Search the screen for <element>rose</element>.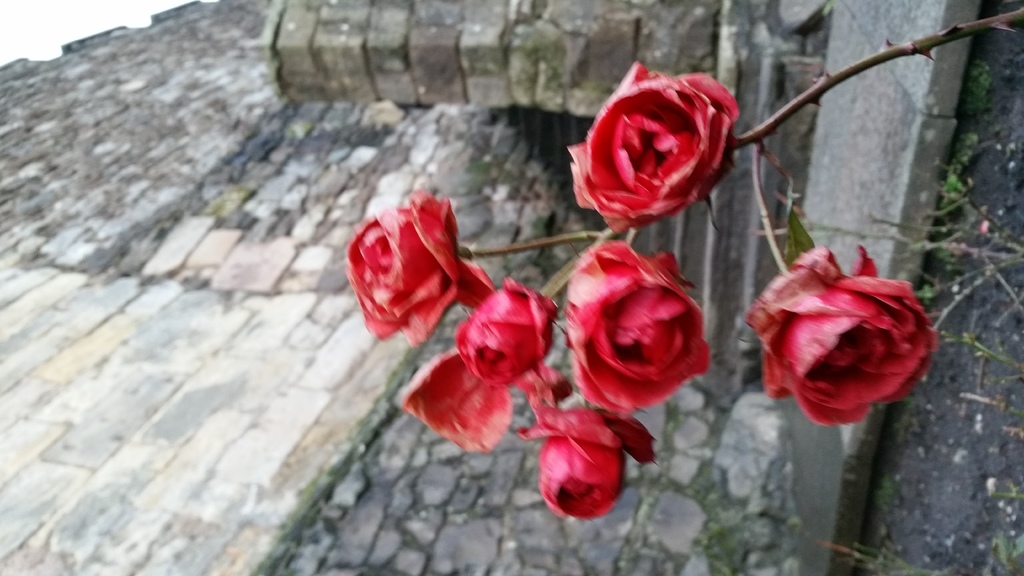
Found at {"left": 450, "top": 272, "right": 559, "bottom": 390}.
